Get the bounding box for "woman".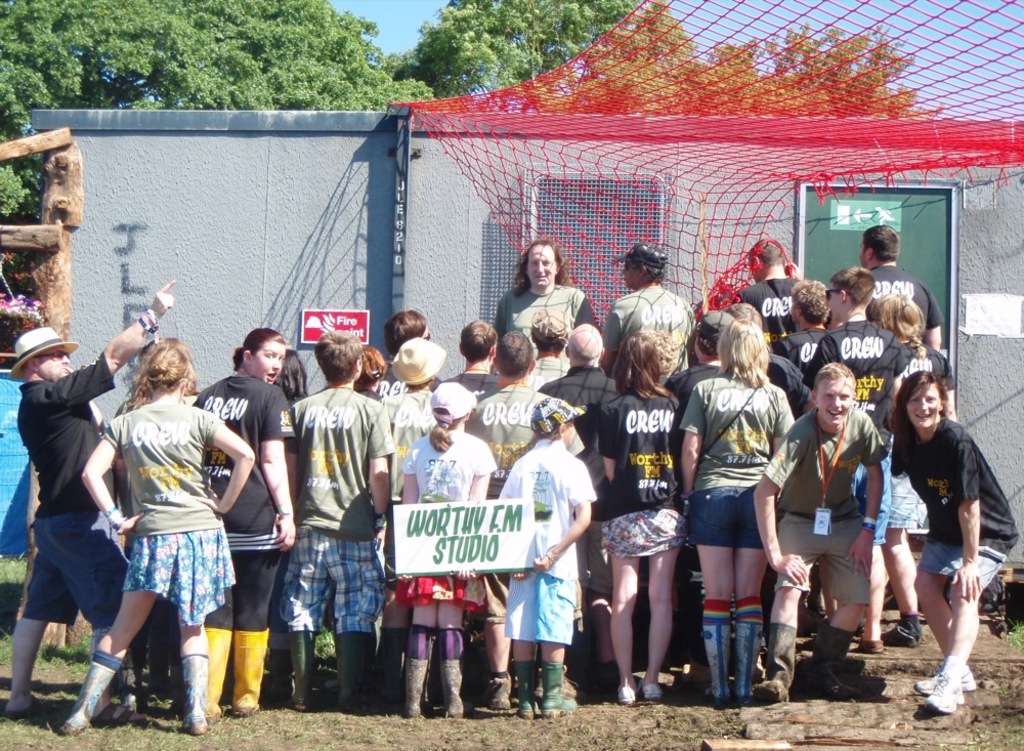
crop(677, 321, 795, 707).
